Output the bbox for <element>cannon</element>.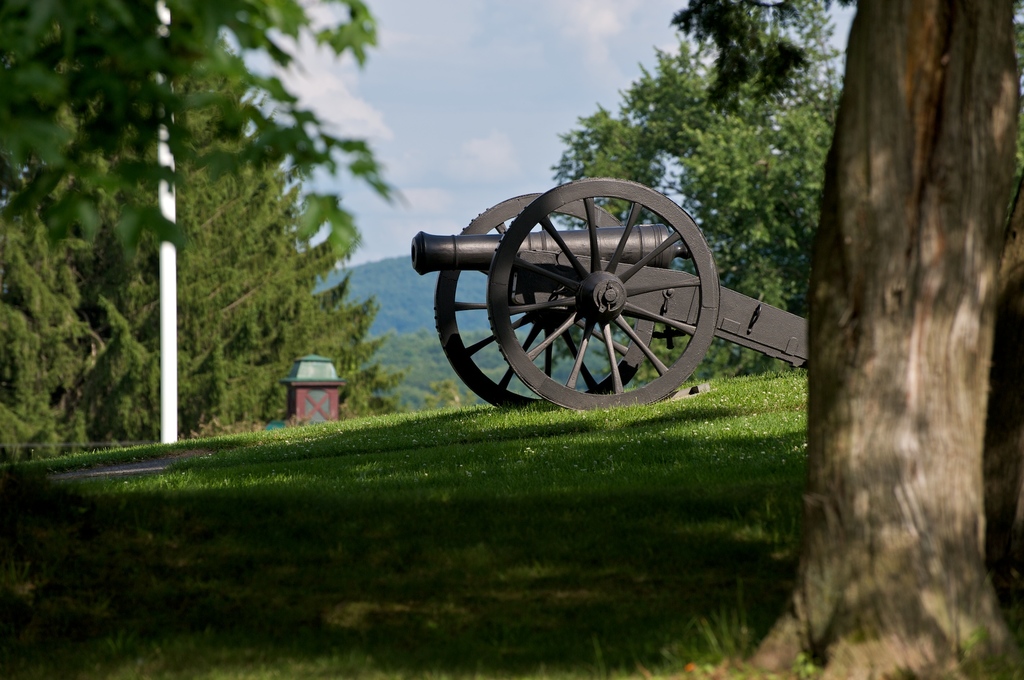
[409, 174, 813, 413].
